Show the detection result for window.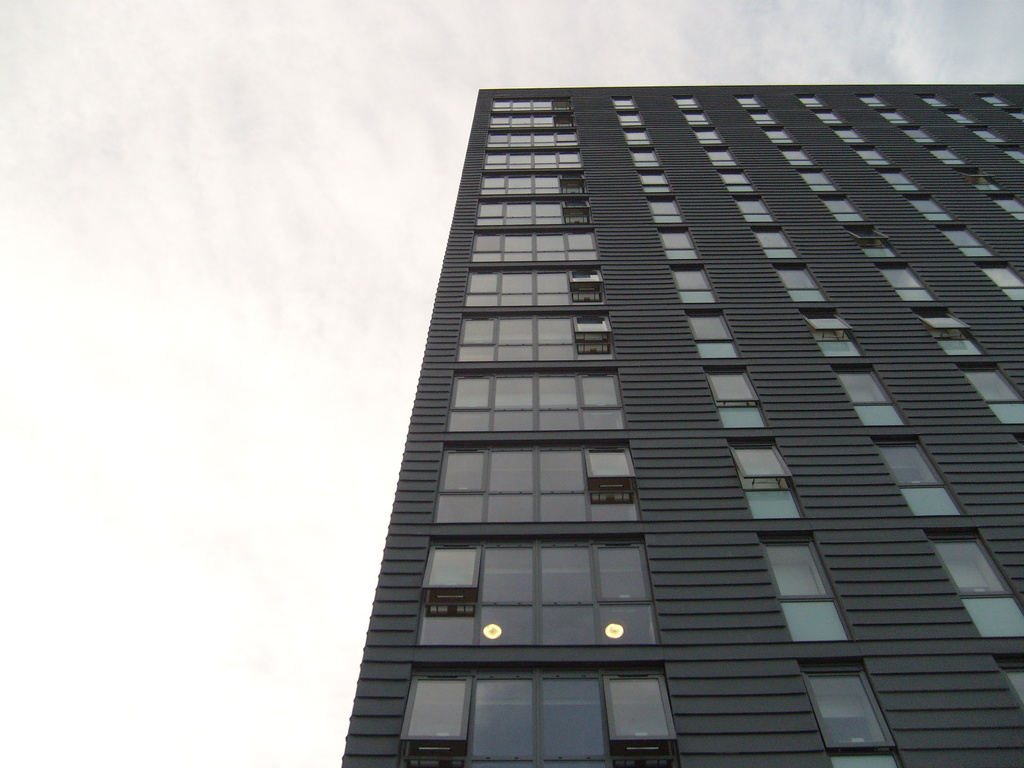
[x1=954, y1=166, x2=991, y2=186].
